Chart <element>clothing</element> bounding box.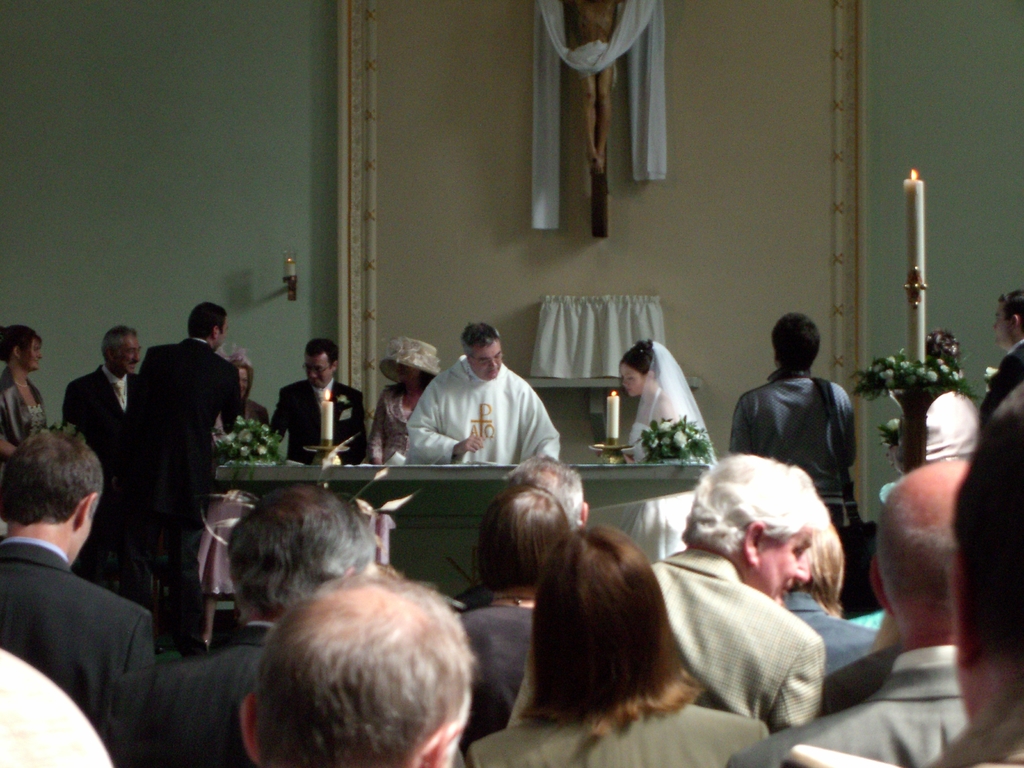
Charted: [7,549,151,744].
